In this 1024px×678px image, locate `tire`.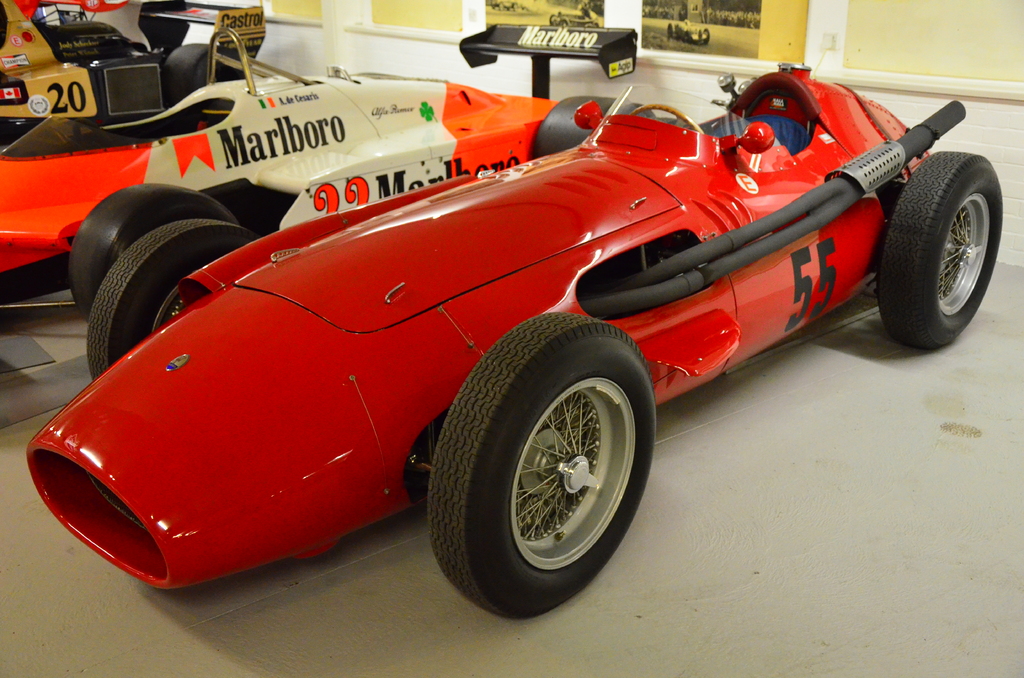
Bounding box: select_region(887, 133, 1004, 346).
